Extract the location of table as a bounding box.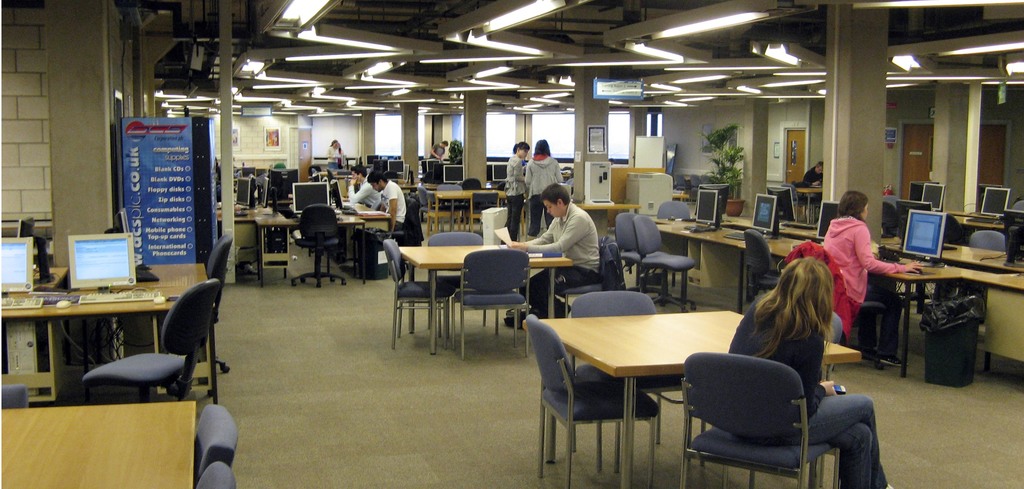
{"x1": 397, "y1": 243, "x2": 573, "y2": 356}.
